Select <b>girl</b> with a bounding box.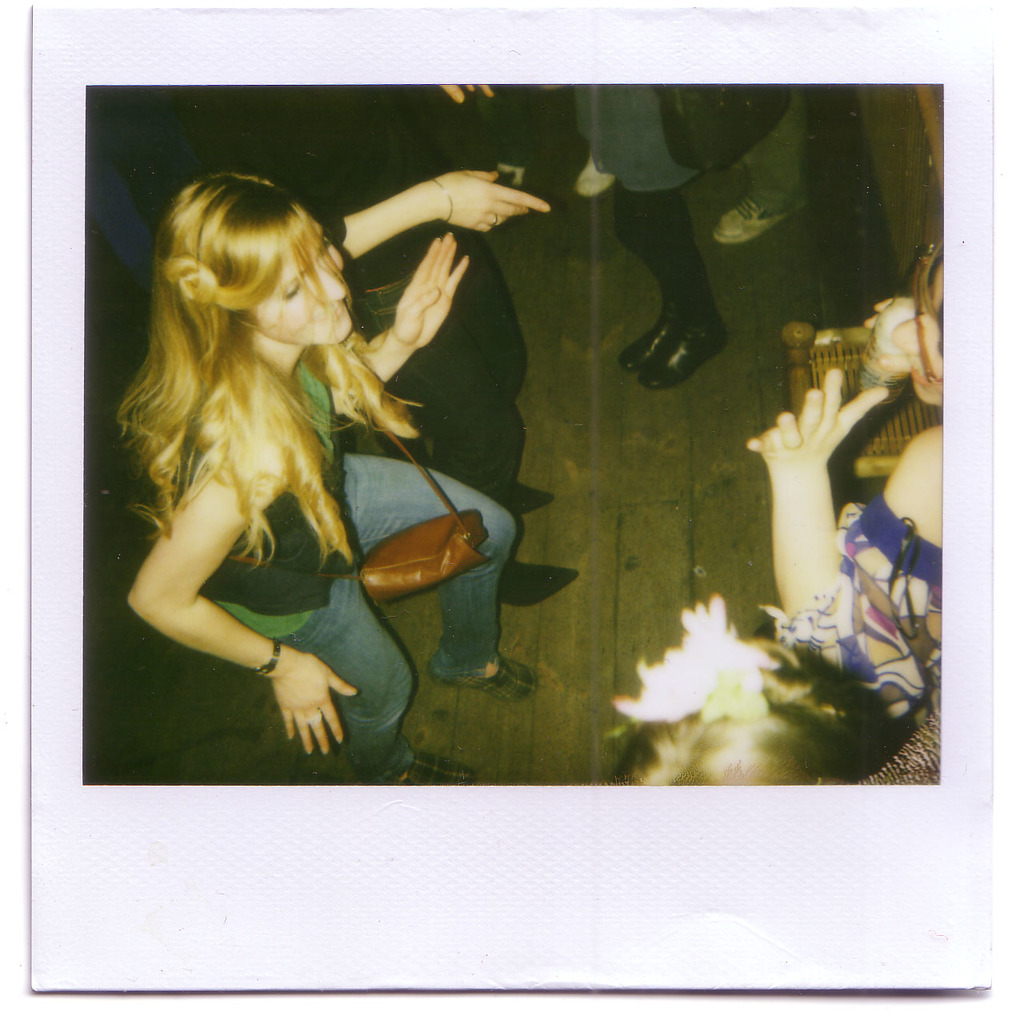
610/596/911/794.
